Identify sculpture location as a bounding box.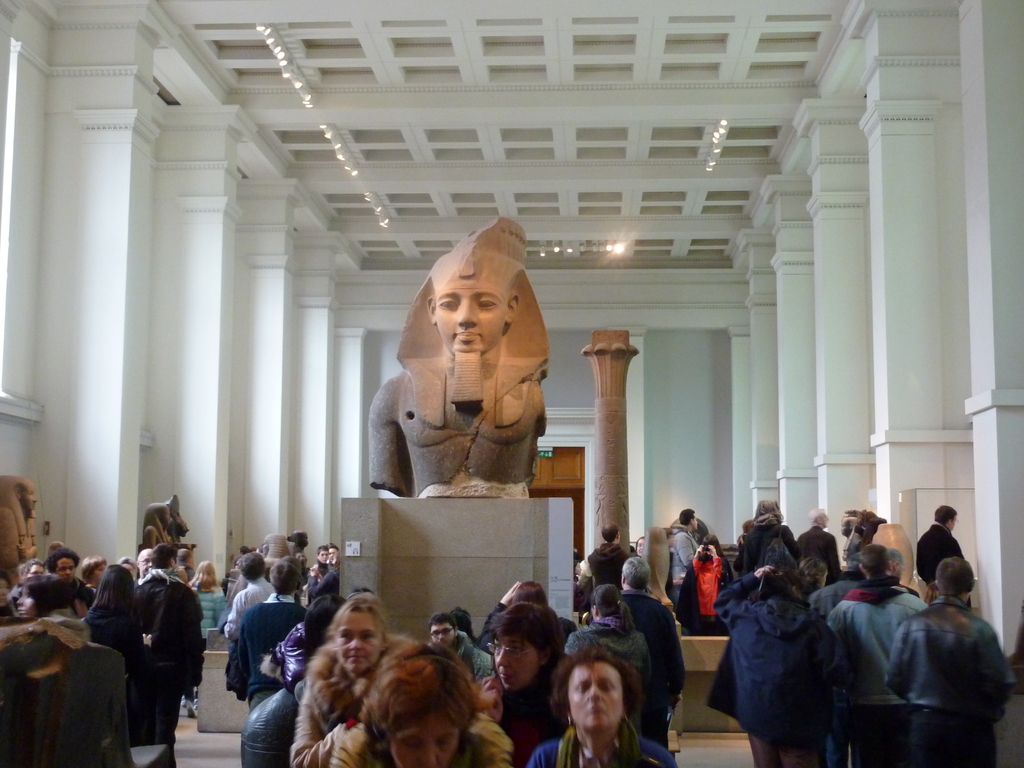
350:239:566:559.
